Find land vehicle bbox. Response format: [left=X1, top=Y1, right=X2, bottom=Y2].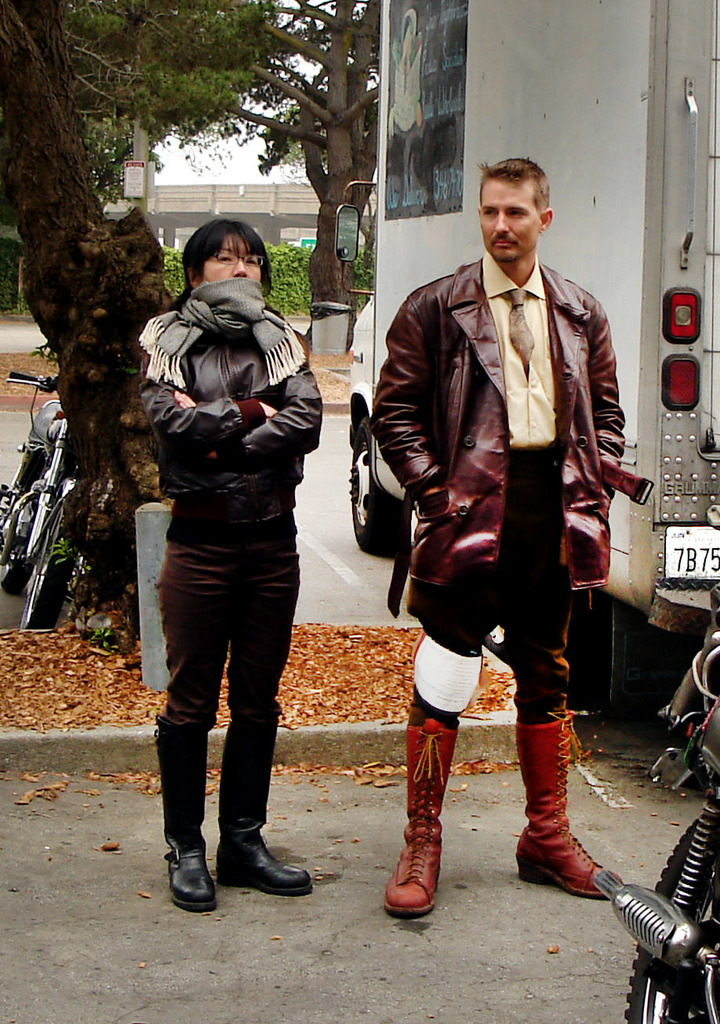
[left=591, top=583, right=719, bottom=1023].
